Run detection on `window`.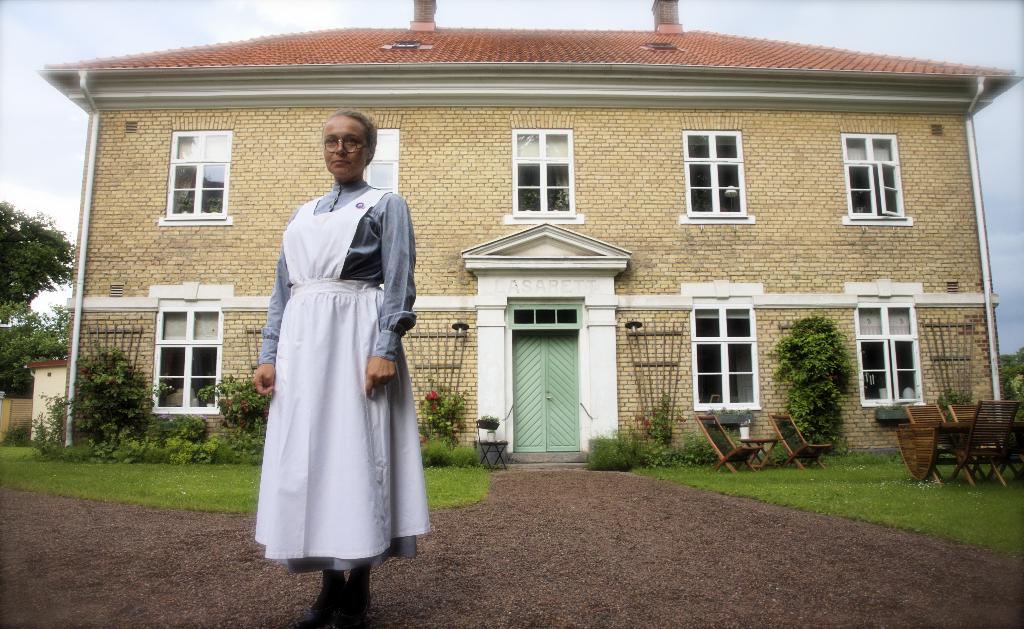
Result: 850,122,919,222.
